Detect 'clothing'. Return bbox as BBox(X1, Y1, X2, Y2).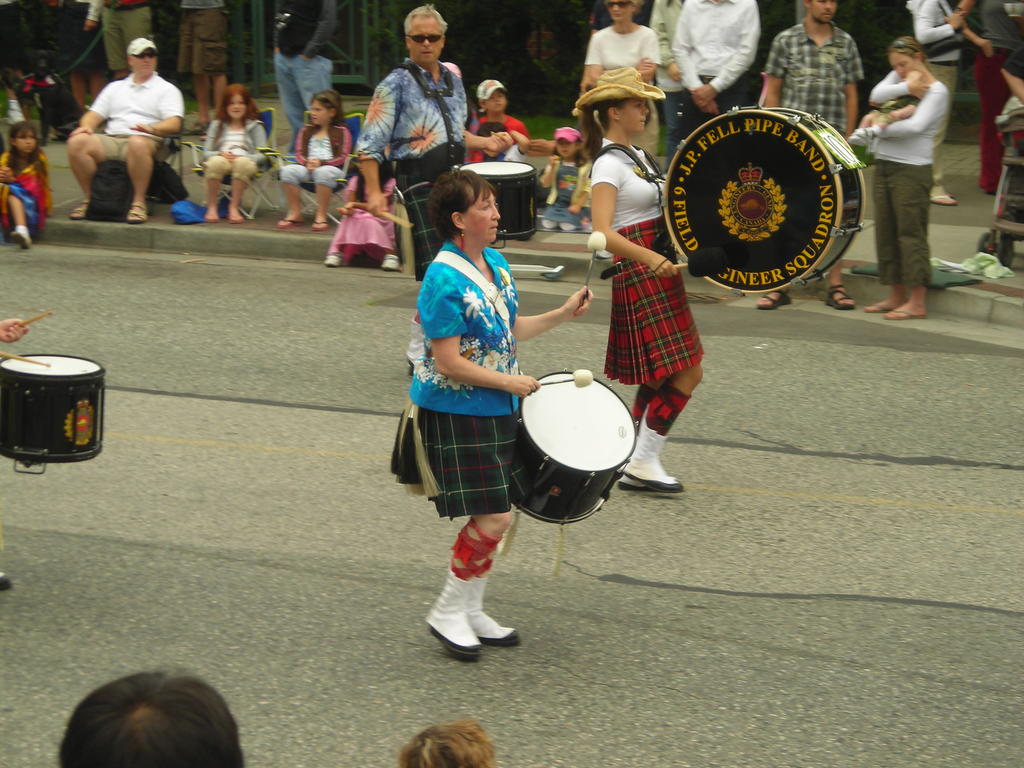
BBox(867, 65, 949, 289).
